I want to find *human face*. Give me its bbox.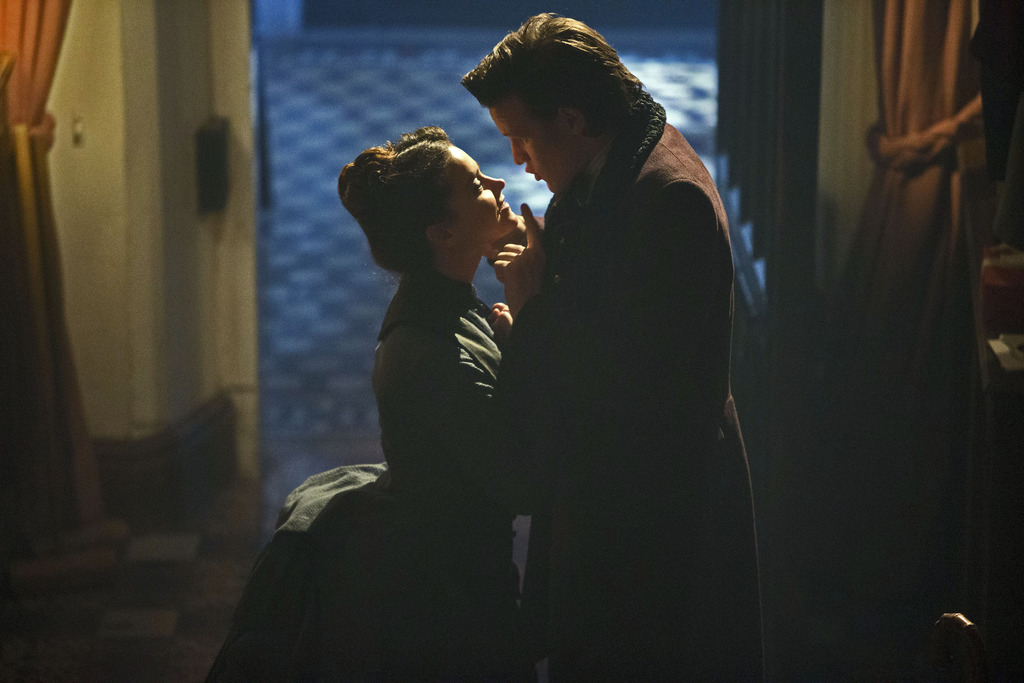
449:147:522:239.
